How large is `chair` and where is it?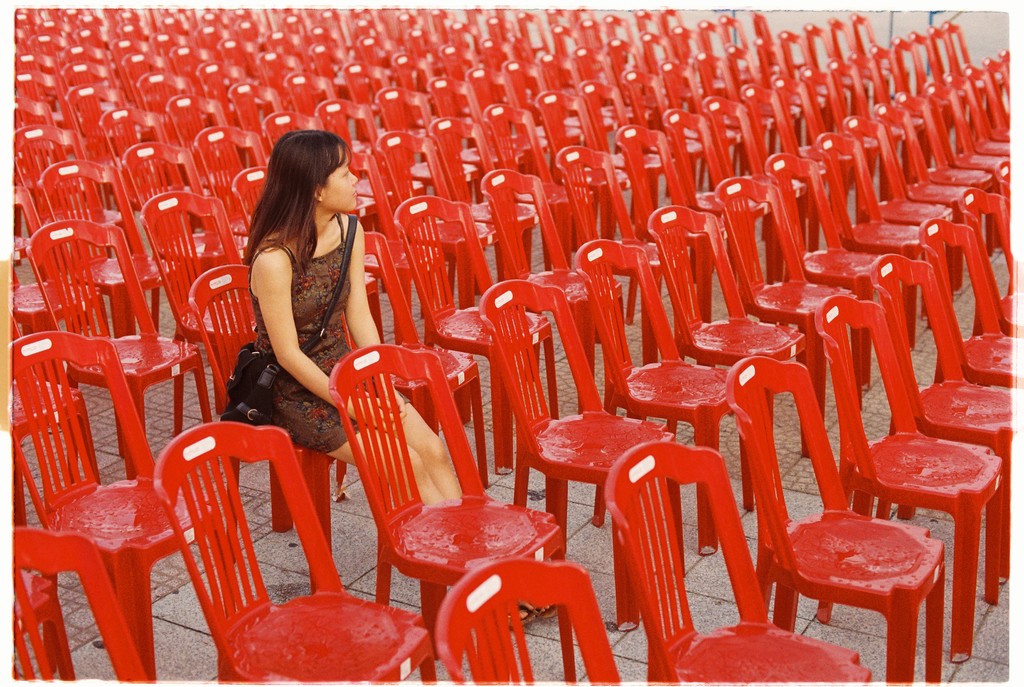
Bounding box: box(909, 34, 980, 162).
